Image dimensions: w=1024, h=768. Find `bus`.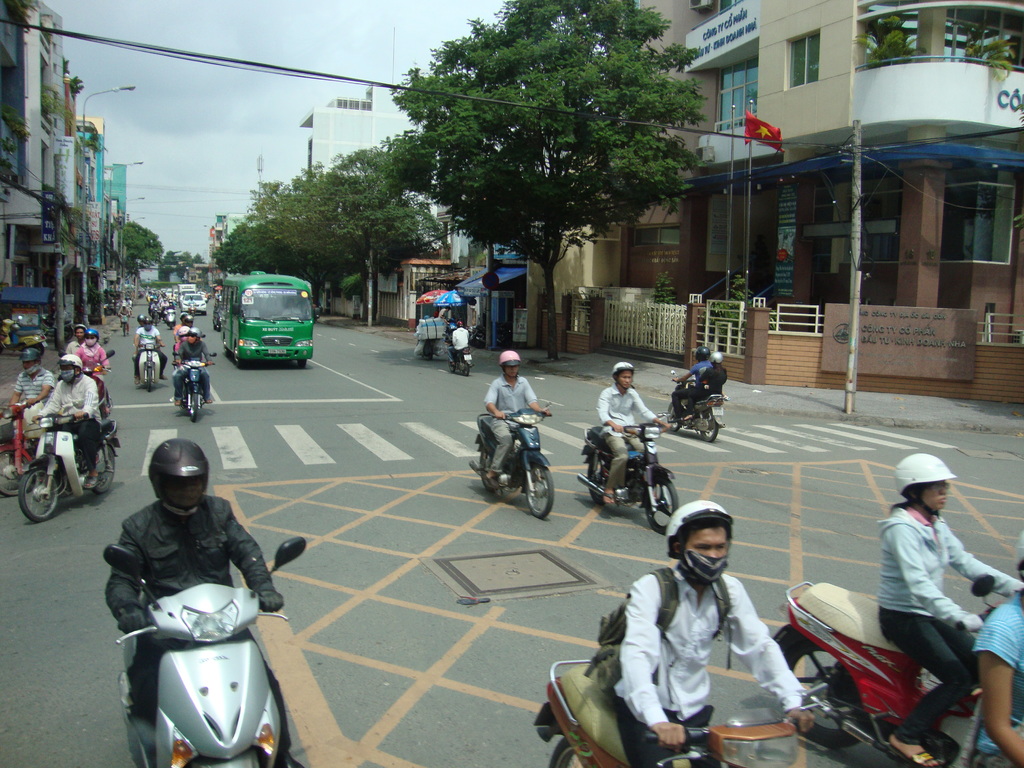
{"x1": 223, "y1": 267, "x2": 324, "y2": 367}.
